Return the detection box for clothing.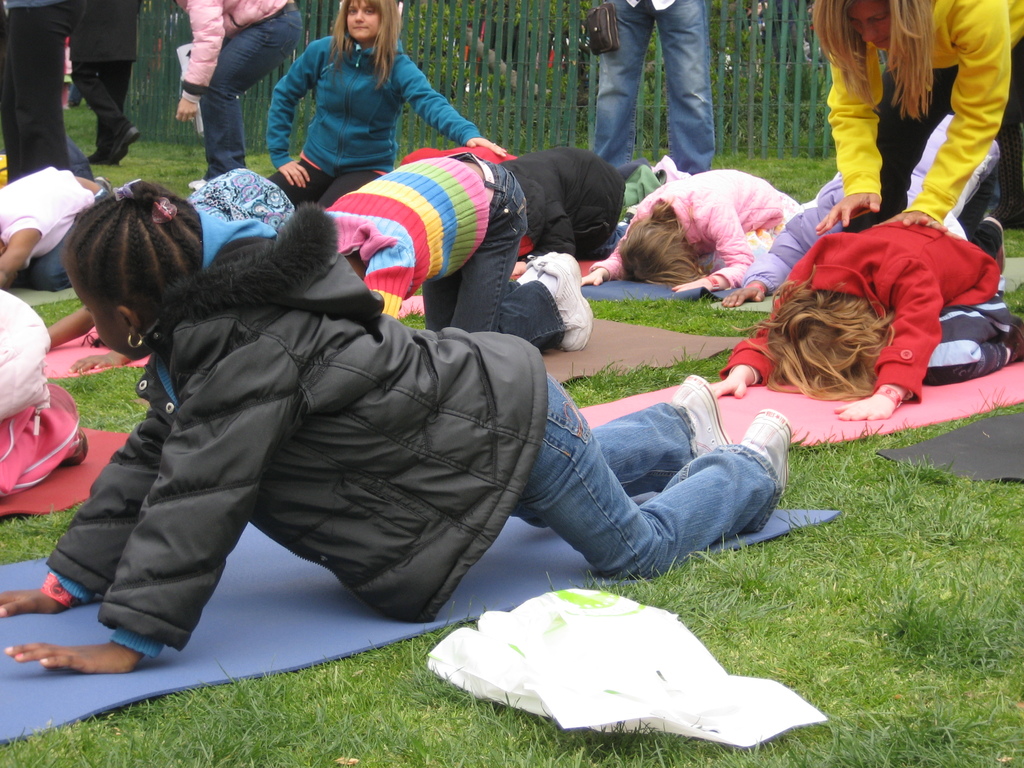
locate(263, 33, 484, 212).
